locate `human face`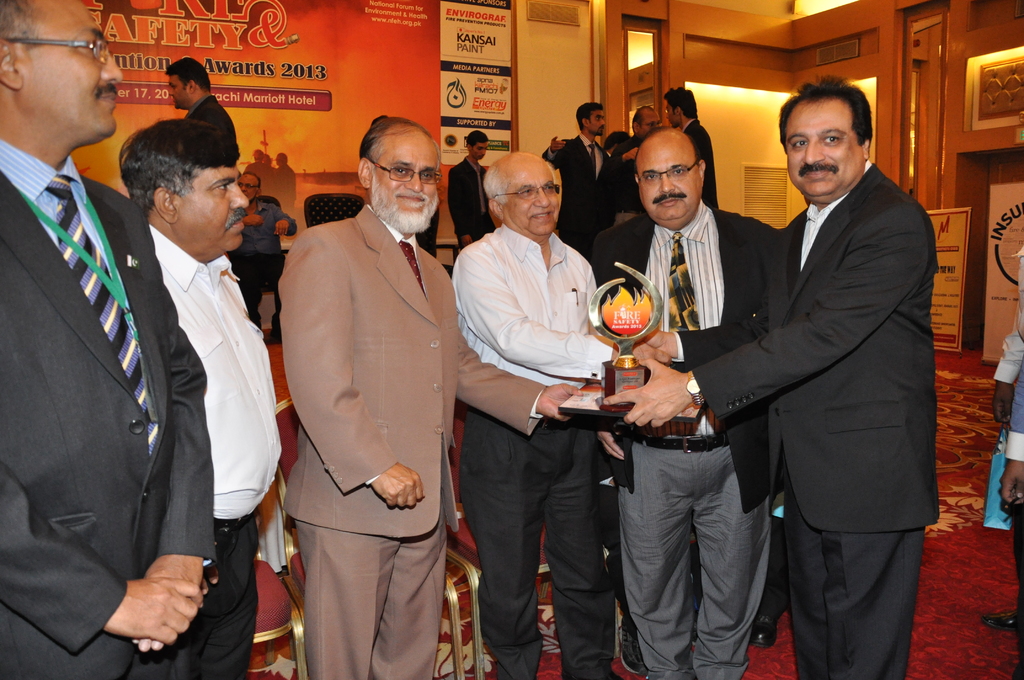
Rect(505, 158, 560, 236)
